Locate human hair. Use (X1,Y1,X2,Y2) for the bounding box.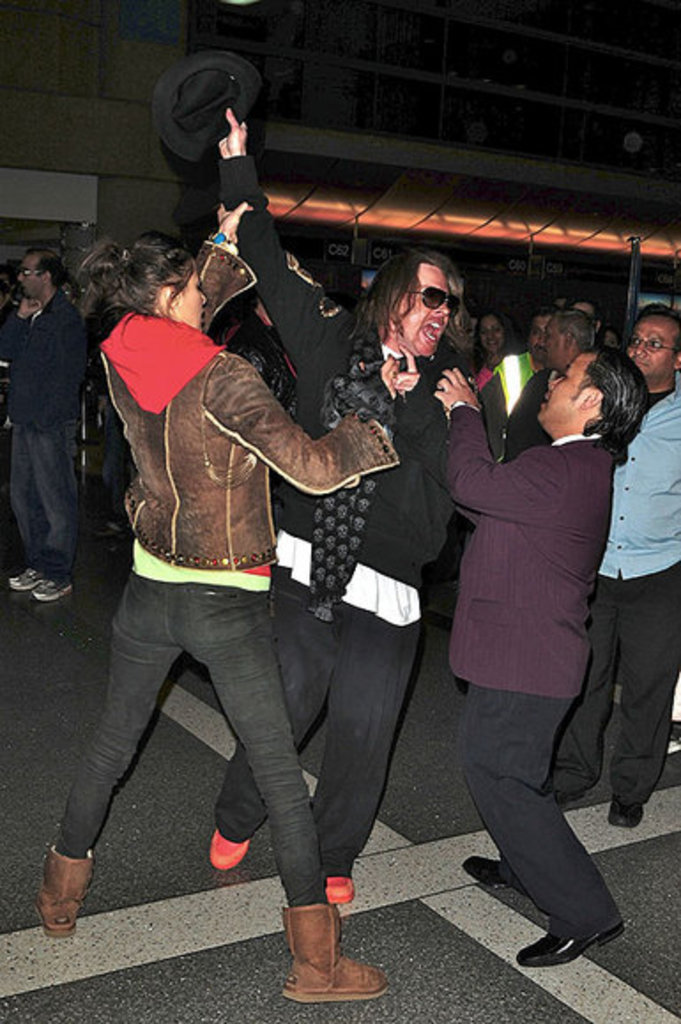
(633,301,679,359).
